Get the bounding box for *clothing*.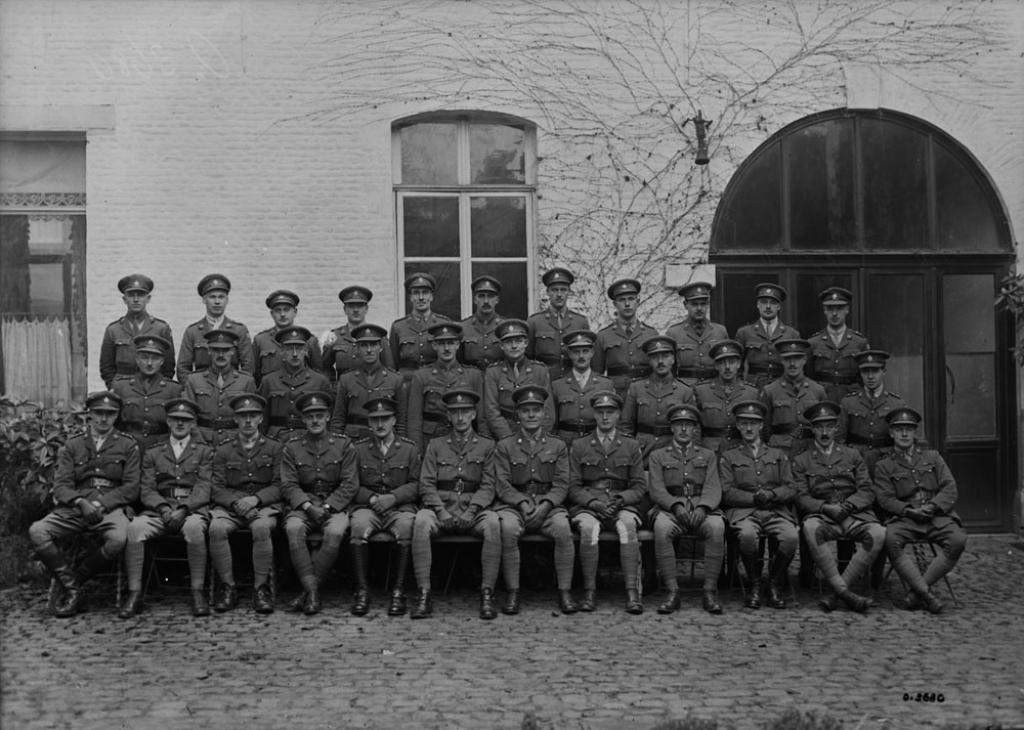
(left=527, top=297, right=595, bottom=366).
